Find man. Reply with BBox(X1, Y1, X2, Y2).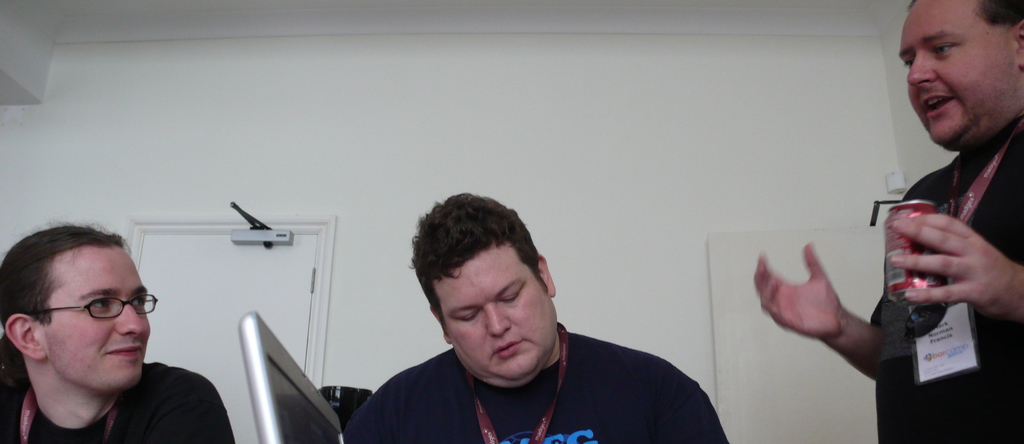
BBox(749, 0, 1023, 443).
